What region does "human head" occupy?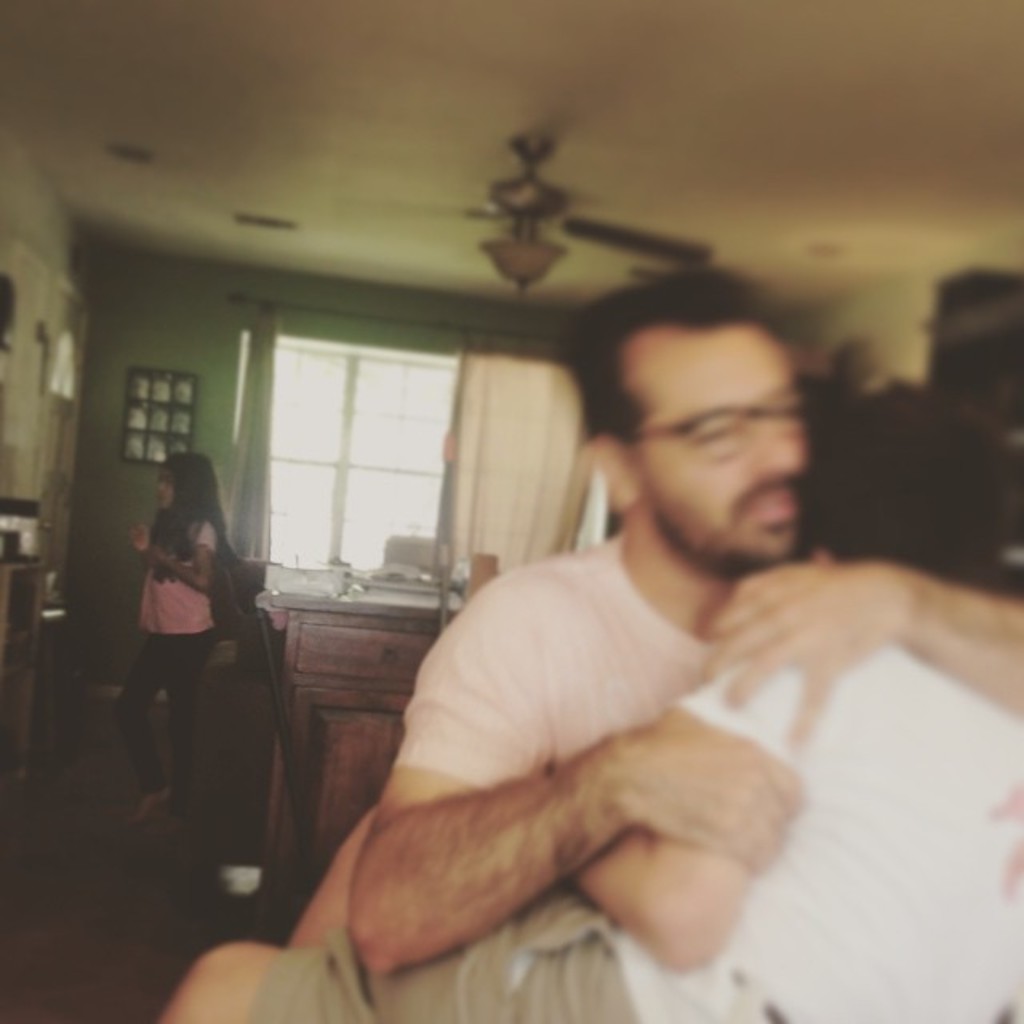
<box>152,446,219,518</box>.
